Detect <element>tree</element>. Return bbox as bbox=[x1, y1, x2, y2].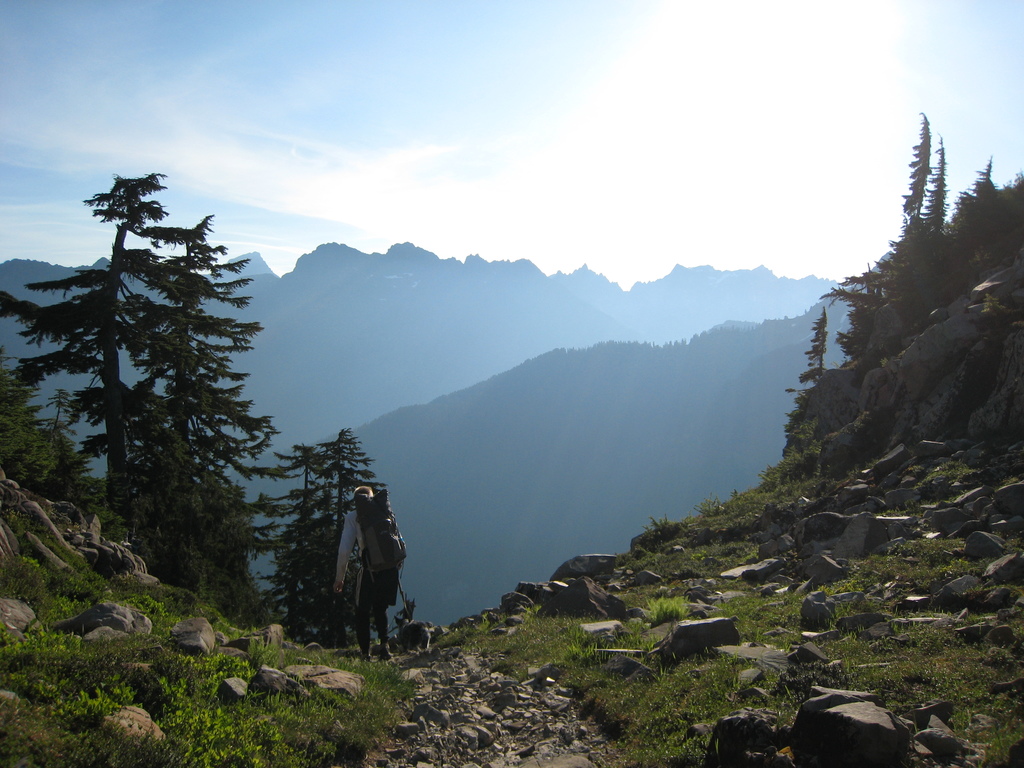
bbox=[310, 424, 383, 549].
